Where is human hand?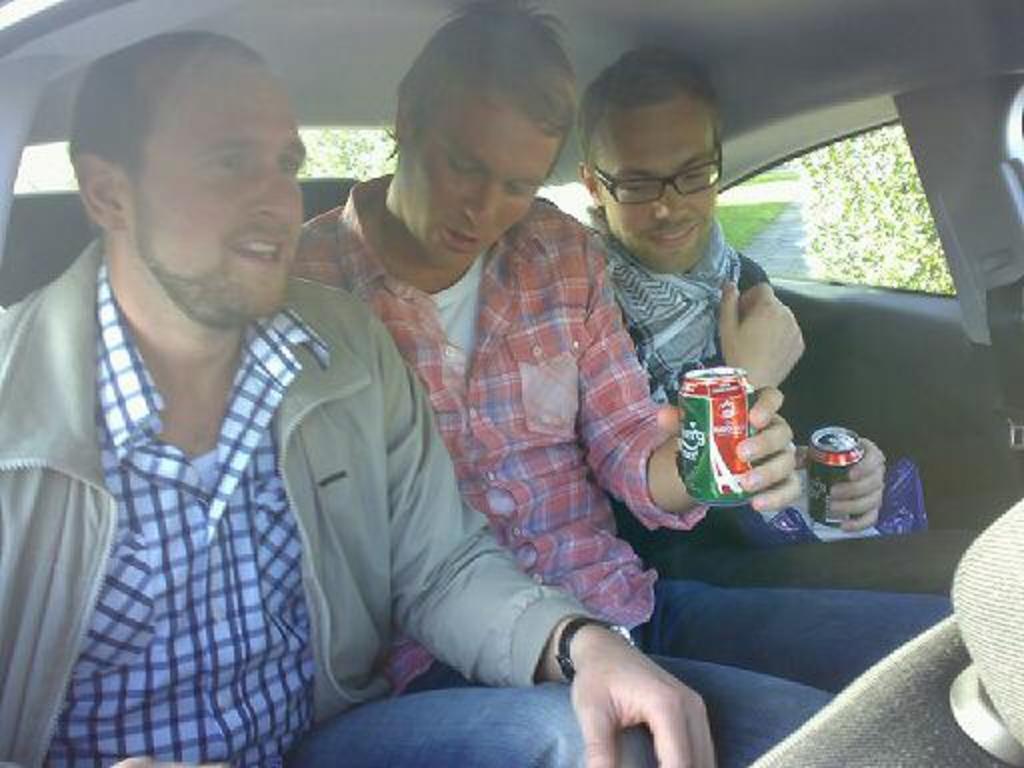
detection(804, 434, 886, 534).
